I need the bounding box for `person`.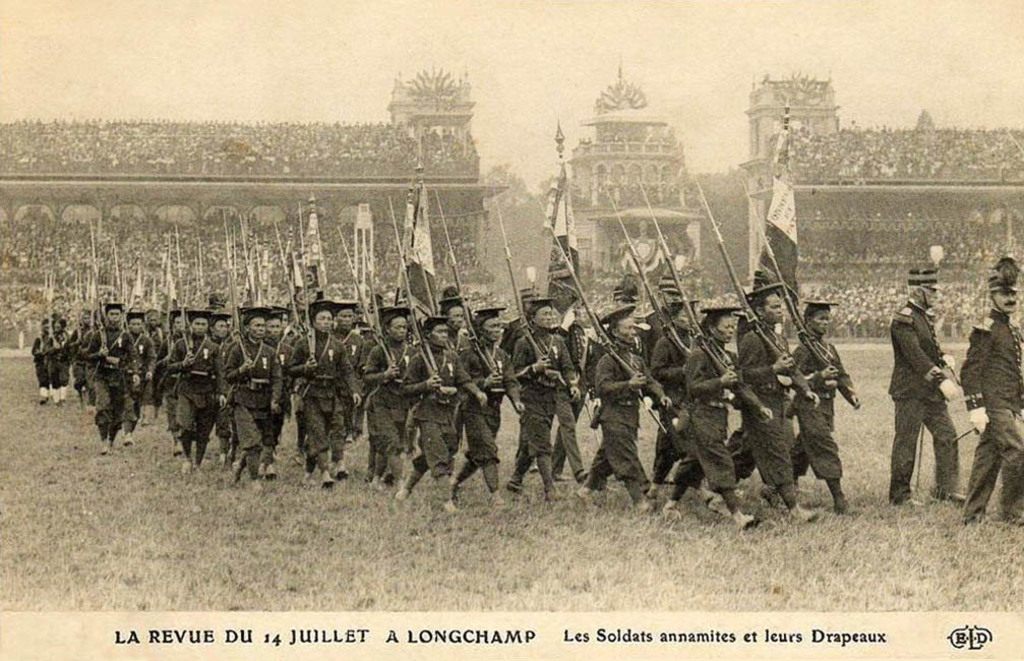
Here it is: (260,310,301,482).
